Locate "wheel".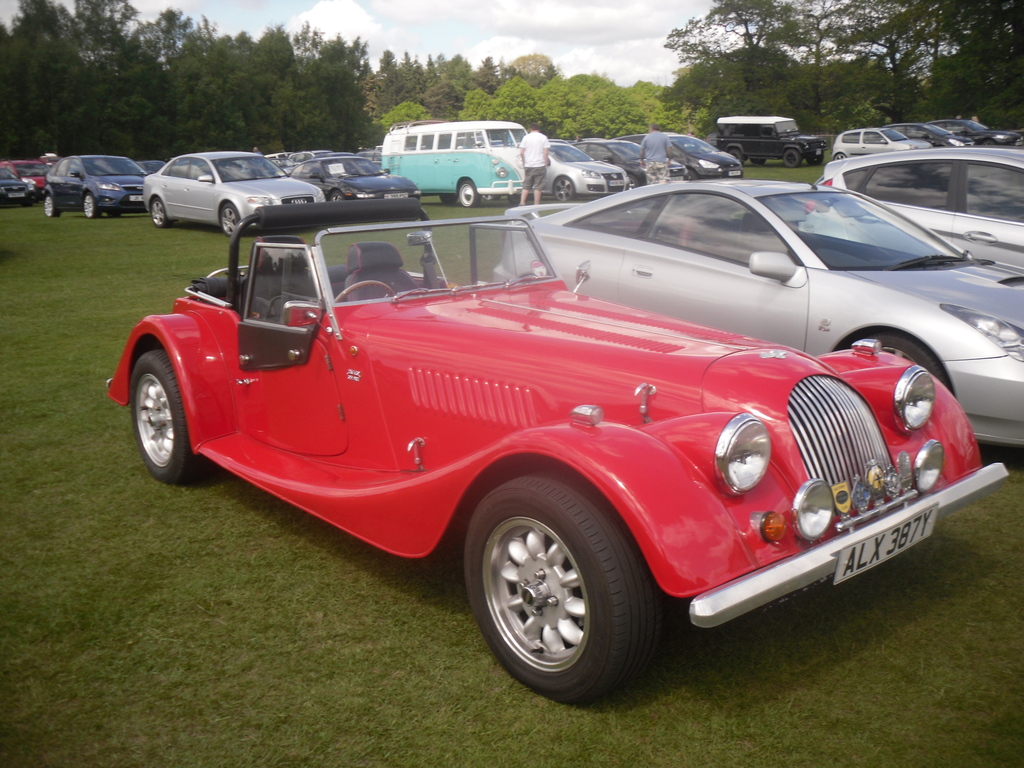
Bounding box: x1=147 y1=197 x2=170 y2=228.
